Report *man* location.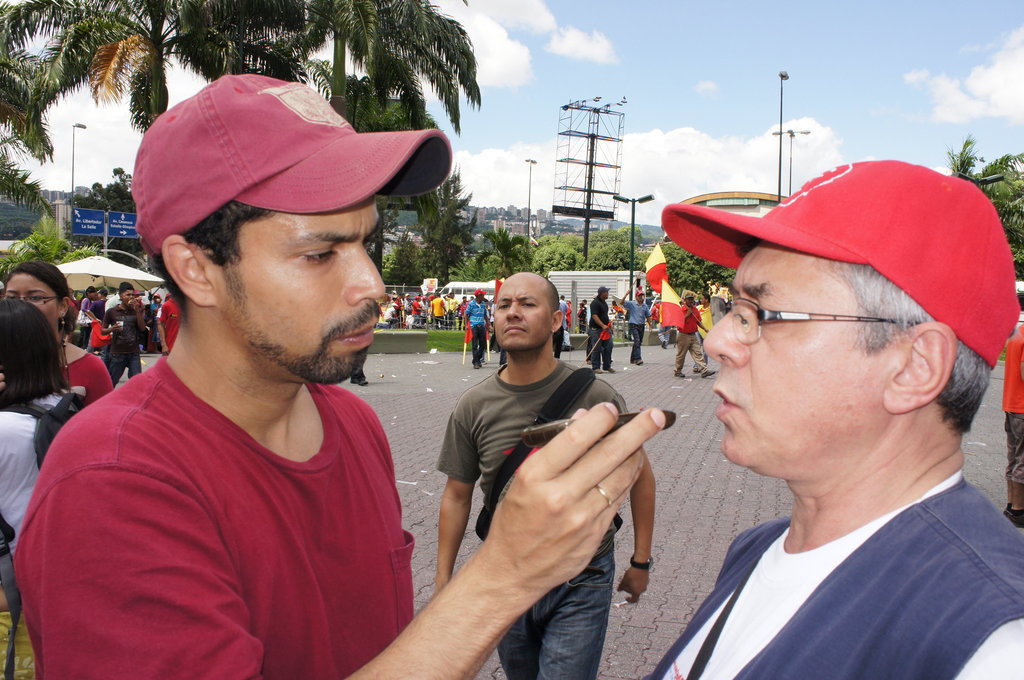
Report: (left=459, top=290, right=493, bottom=374).
